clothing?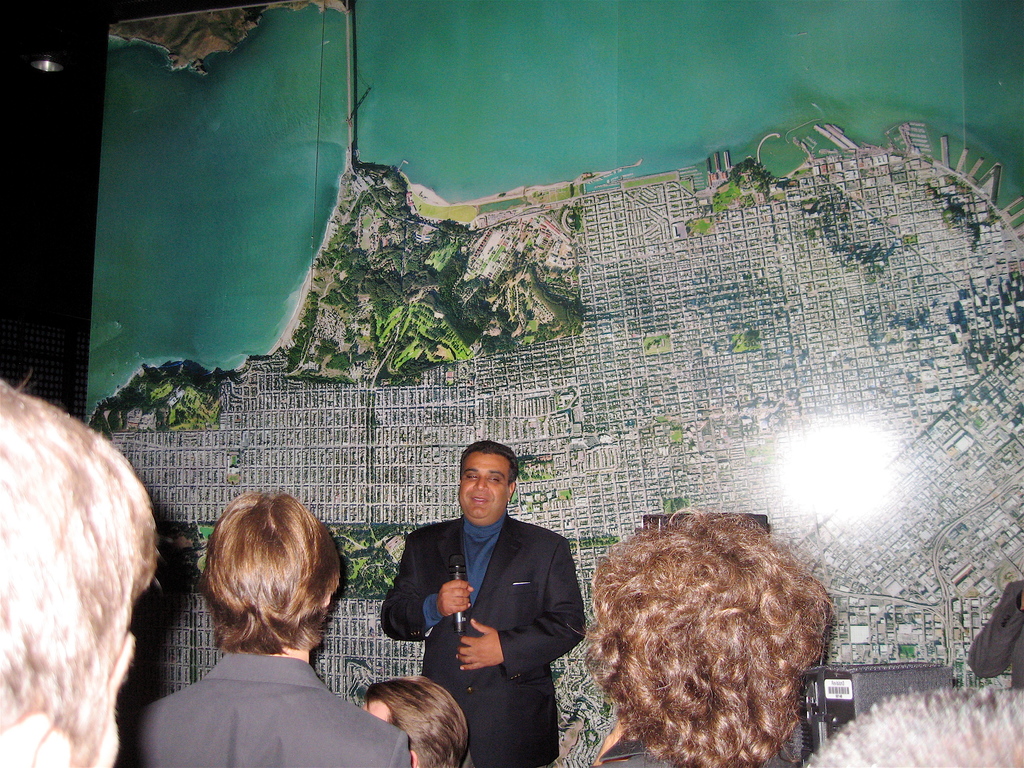
bbox=(119, 647, 412, 767)
